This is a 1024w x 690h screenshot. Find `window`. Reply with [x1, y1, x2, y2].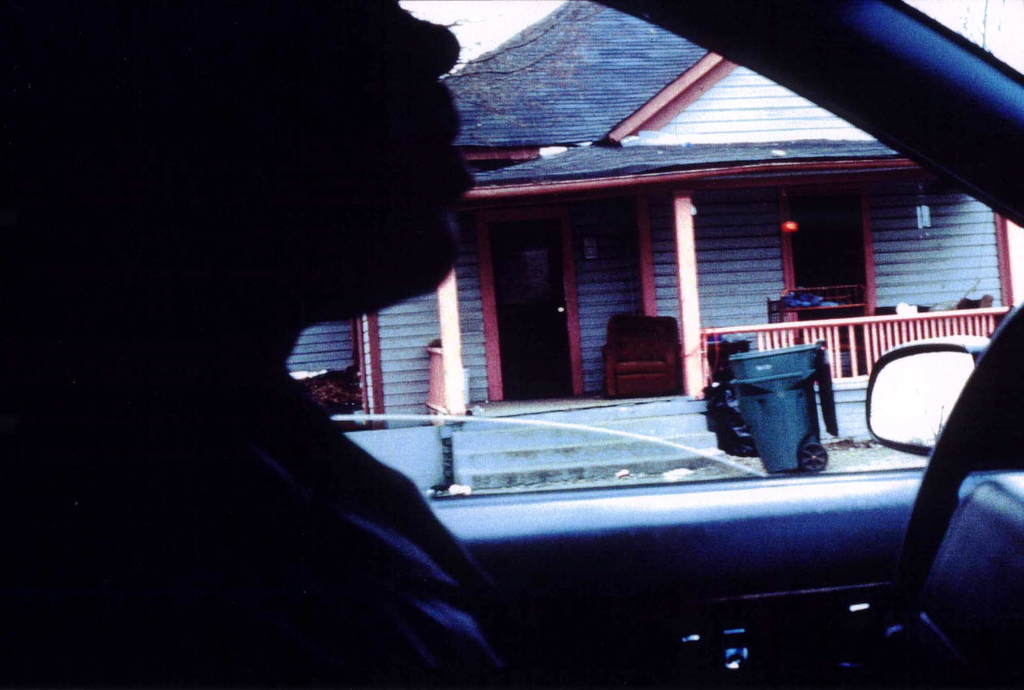
[793, 204, 866, 296].
